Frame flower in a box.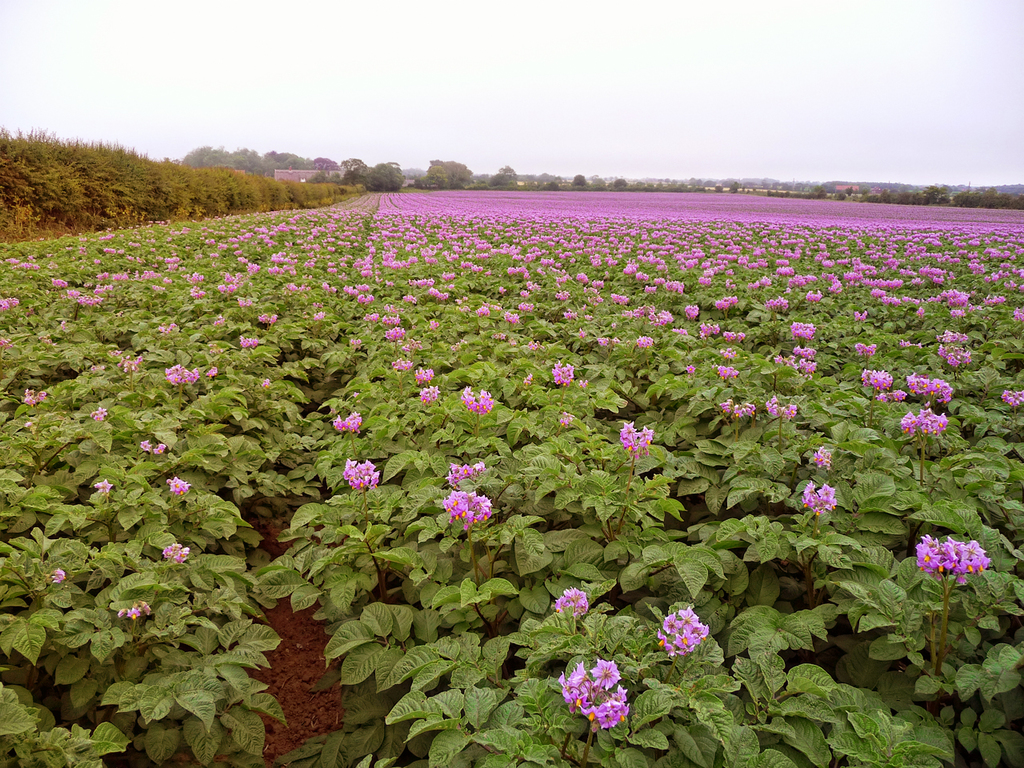
left=204, top=366, right=216, bottom=382.
